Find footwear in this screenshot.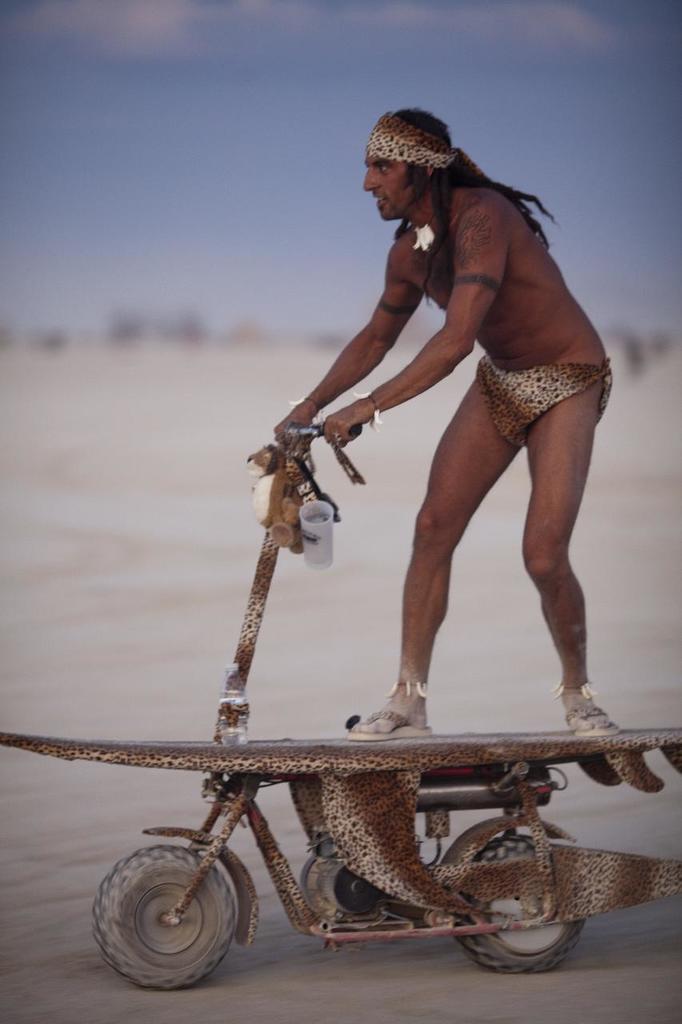
The bounding box for footwear is bbox=(346, 711, 429, 742).
